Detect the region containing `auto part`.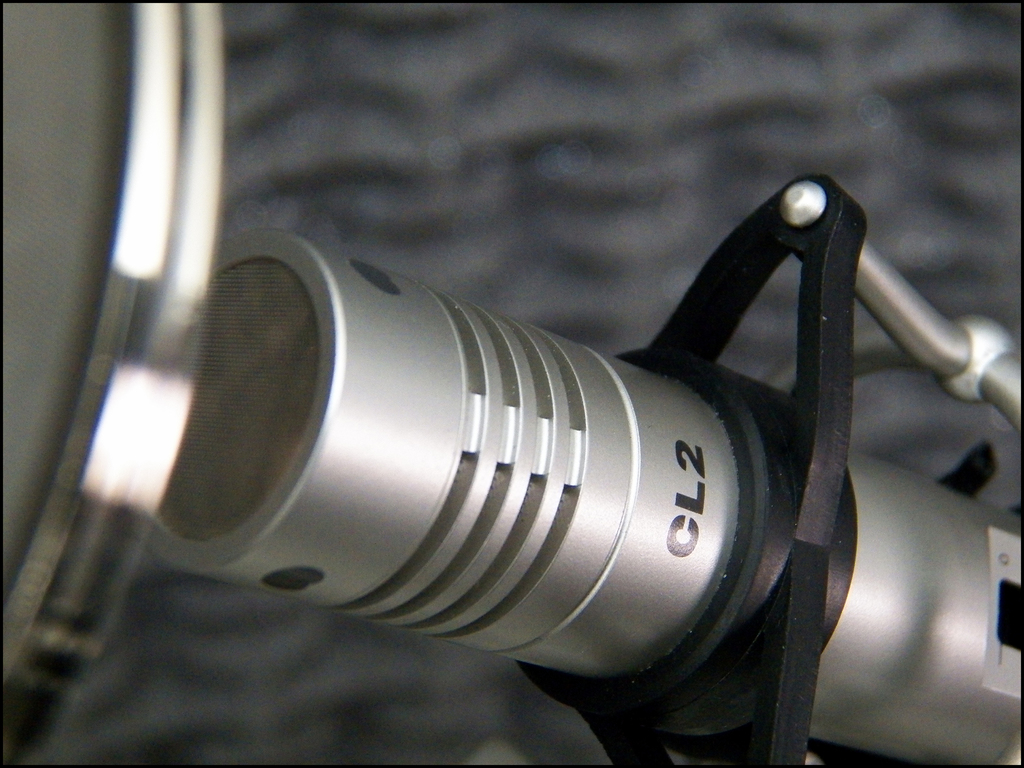
region(148, 170, 1023, 767).
